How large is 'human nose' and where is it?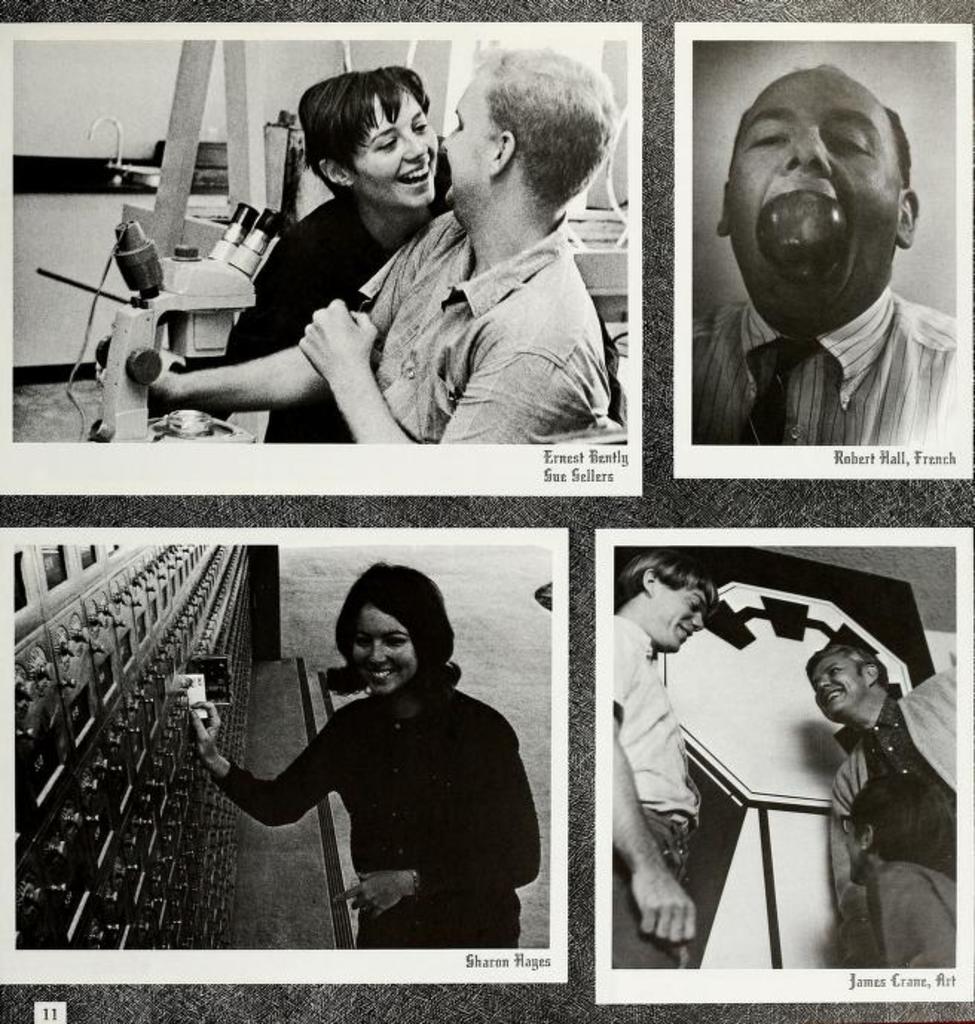
Bounding box: <box>366,636,388,667</box>.
